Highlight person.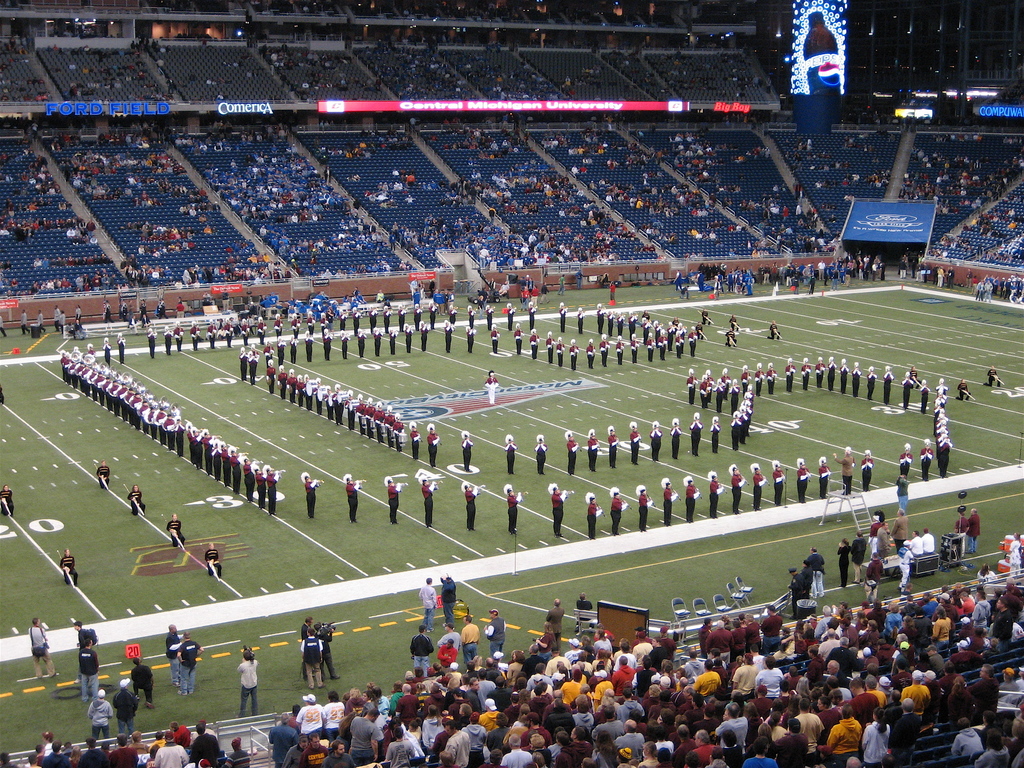
Highlighted region: detection(533, 433, 547, 475).
